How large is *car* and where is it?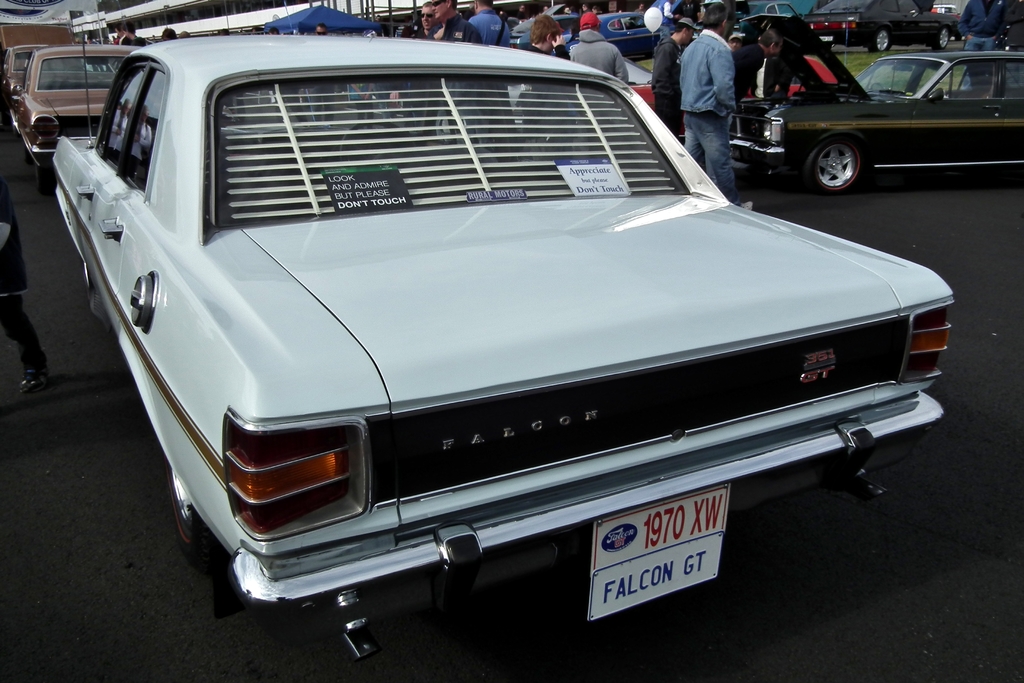
Bounding box: pyautogui.locateOnScreen(727, 10, 1023, 193).
